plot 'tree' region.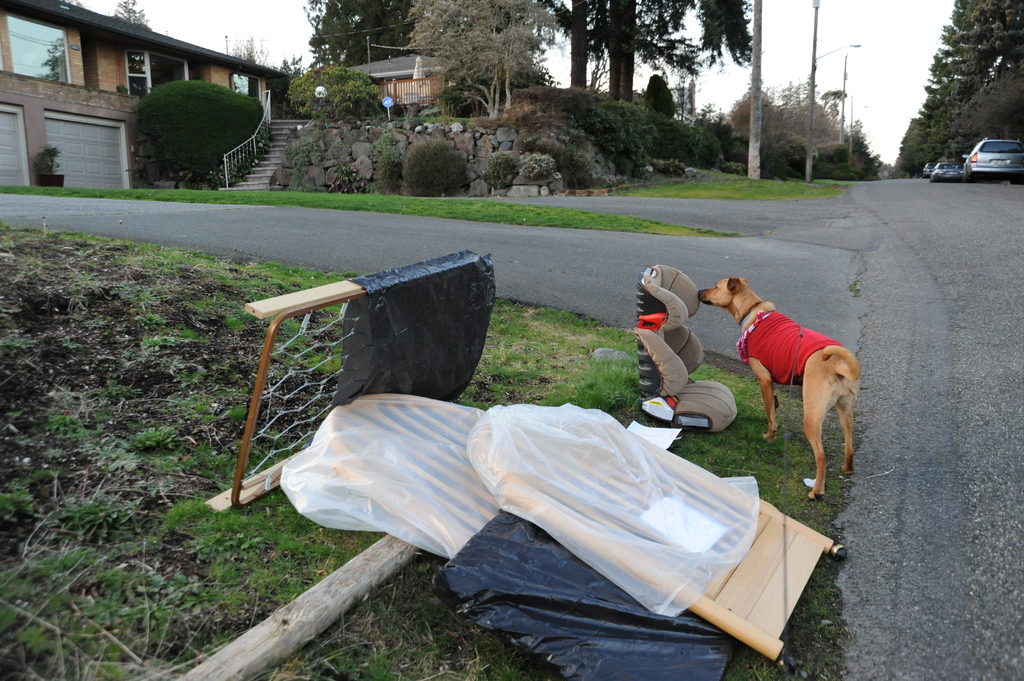
Plotted at detection(304, 0, 444, 68).
